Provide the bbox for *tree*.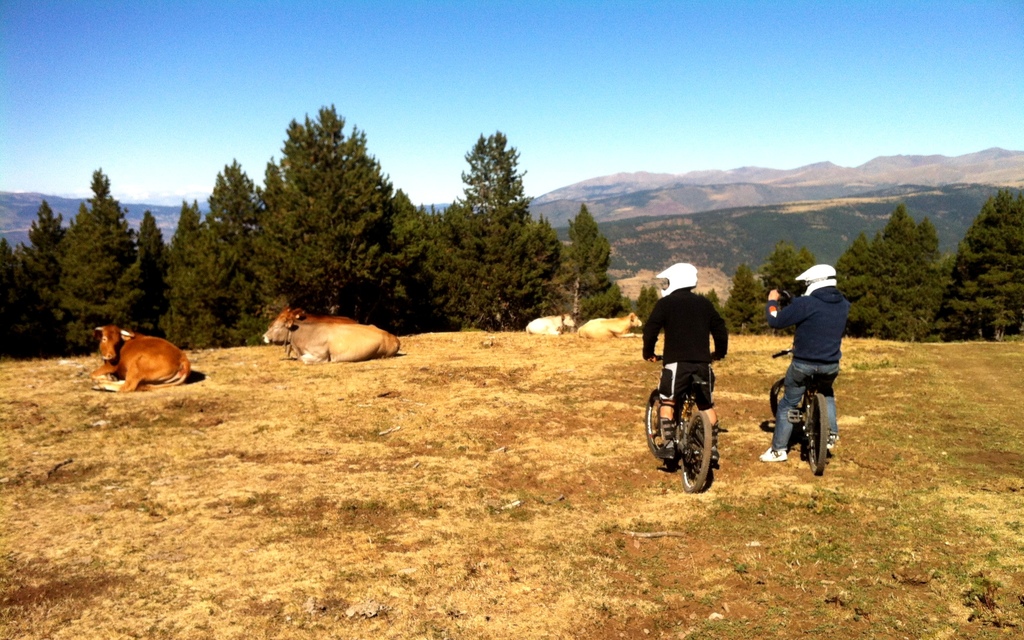
[left=206, top=156, right=266, bottom=246].
